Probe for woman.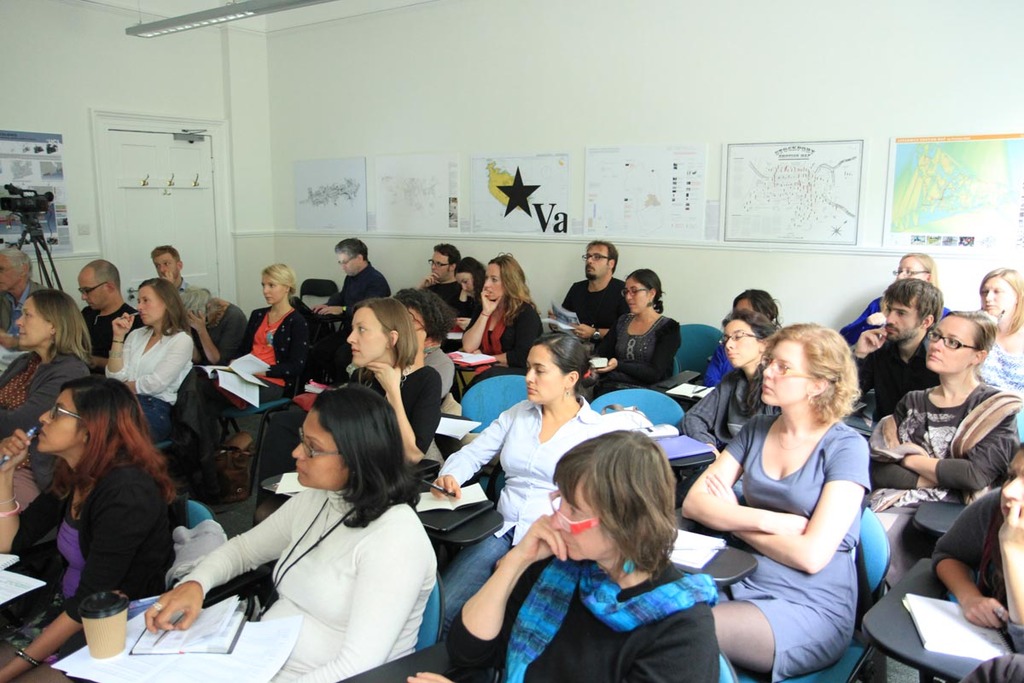
Probe result: <bbox>103, 277, 198, 446</bbox>.
